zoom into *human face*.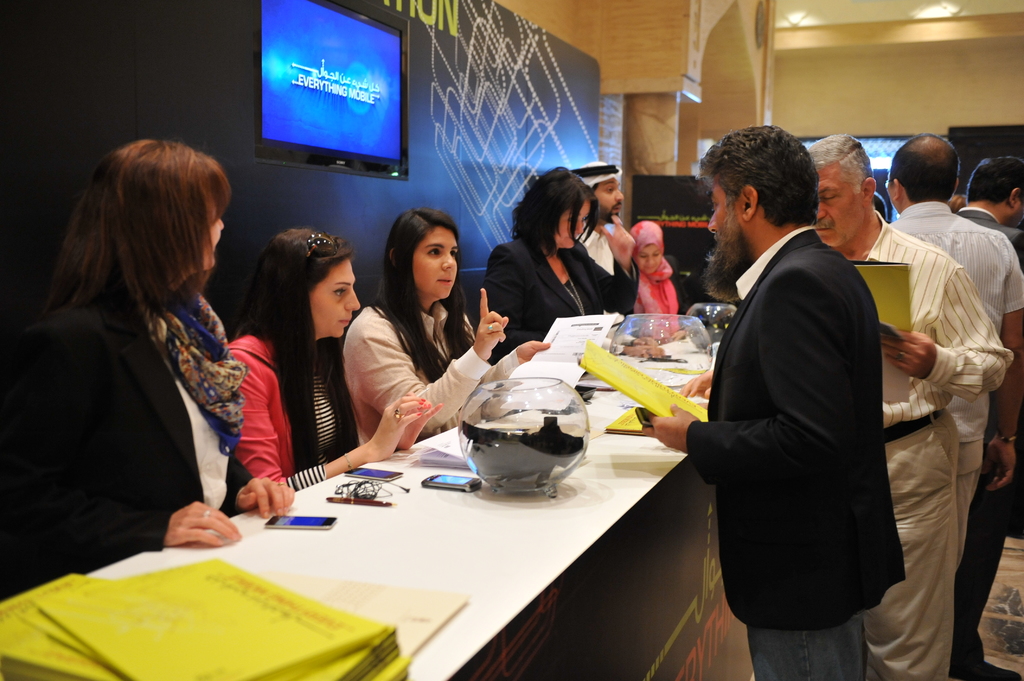
Zoom target: box=[413, 225, 459, 298].
